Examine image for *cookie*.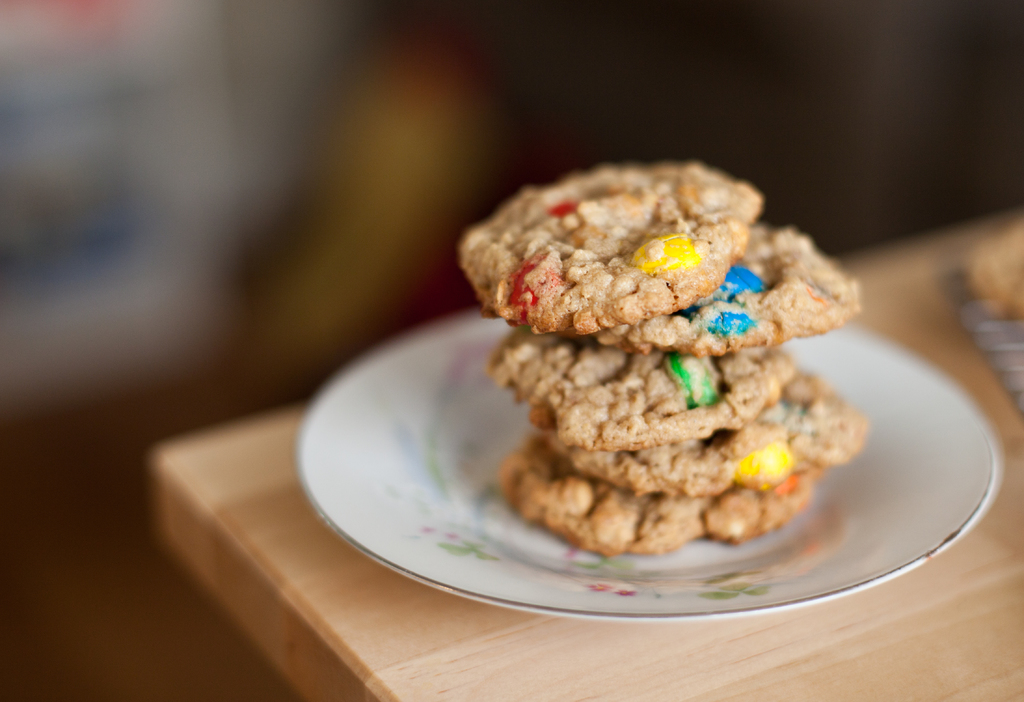
Examination result: pyautogui.locateOnScreen(474, 331, 790, 453).
